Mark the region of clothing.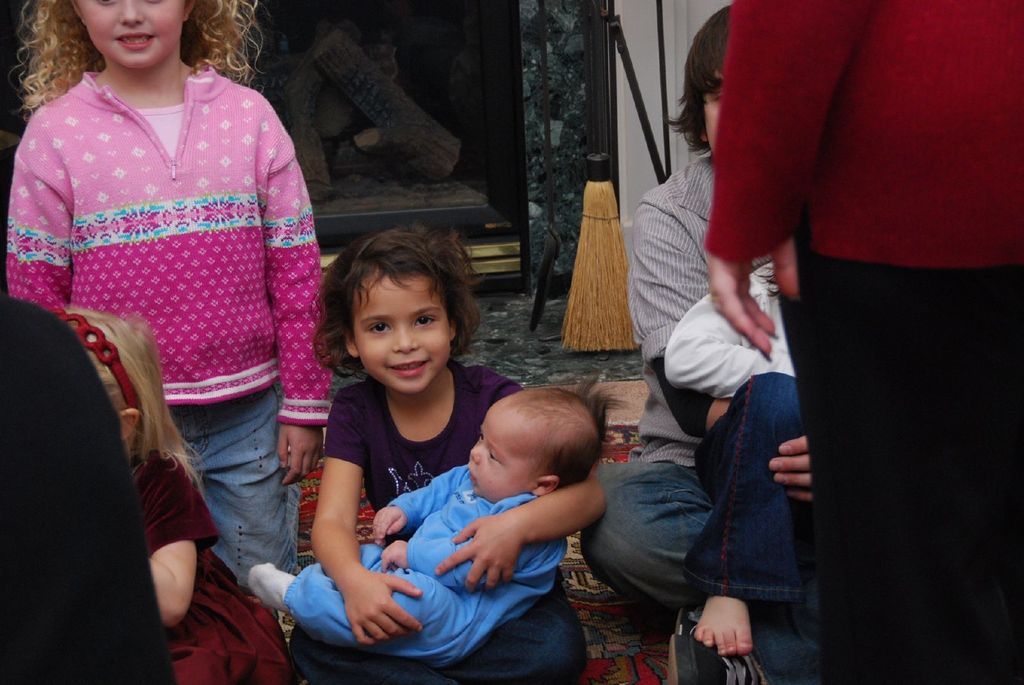
Region: region(579, 152, 820, 684).
